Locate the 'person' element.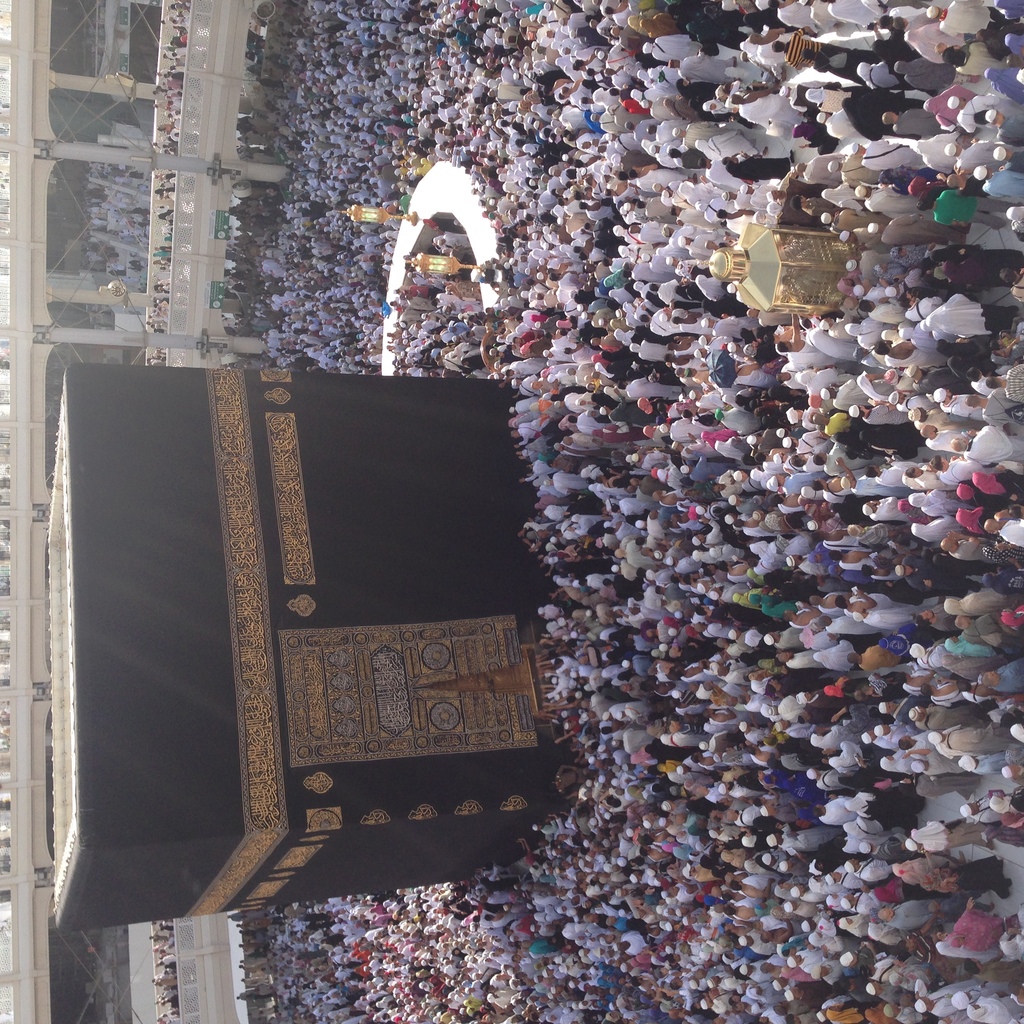
Element bbox: bbox=(947, 421, 1023, 470).
